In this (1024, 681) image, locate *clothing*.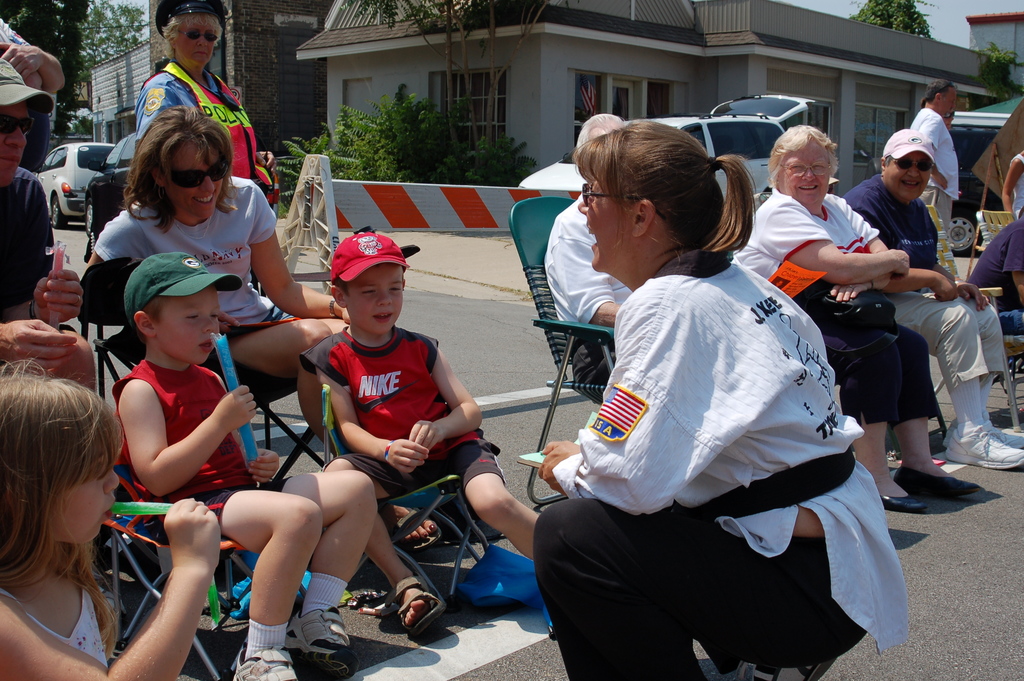
Bounding box: [x1=538, y1=189, x2=620, y2=407].
